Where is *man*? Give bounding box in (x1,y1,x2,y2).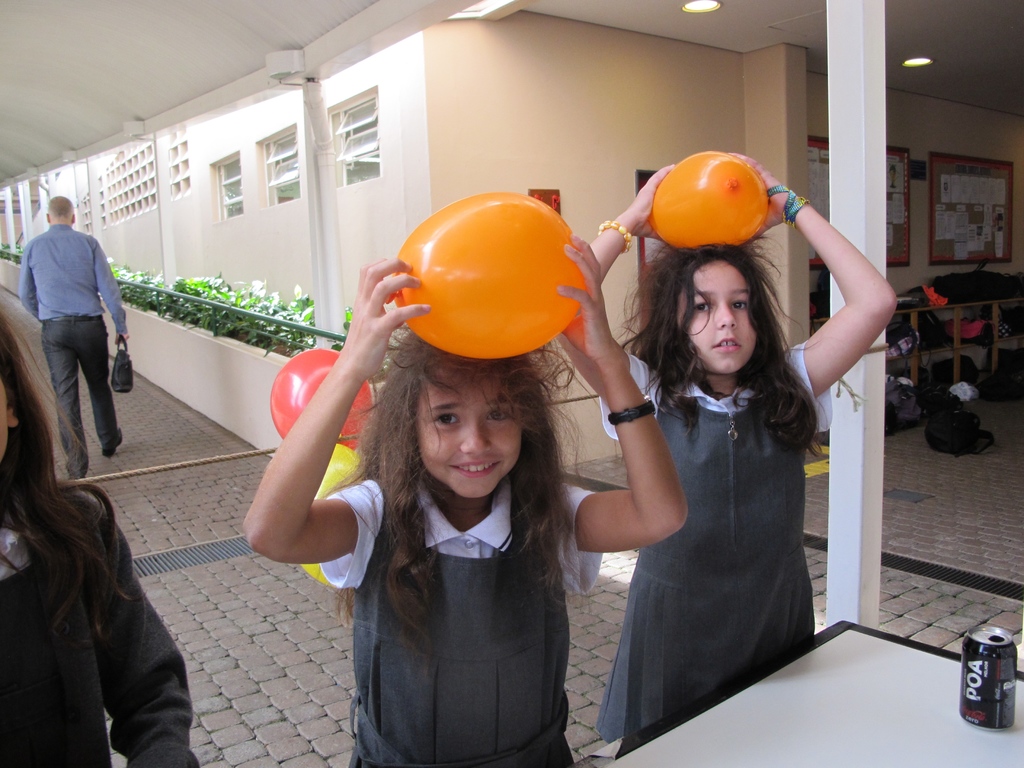
(18,177,122,475).
